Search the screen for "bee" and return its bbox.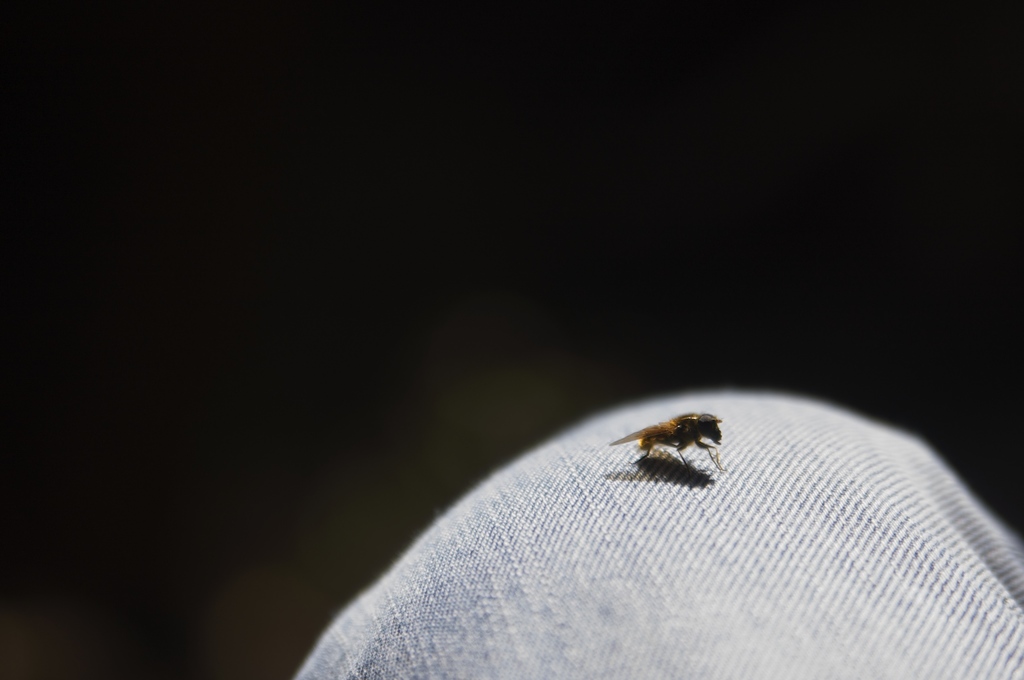
Found: (left=612, top=419, right=744, bottom=518).
